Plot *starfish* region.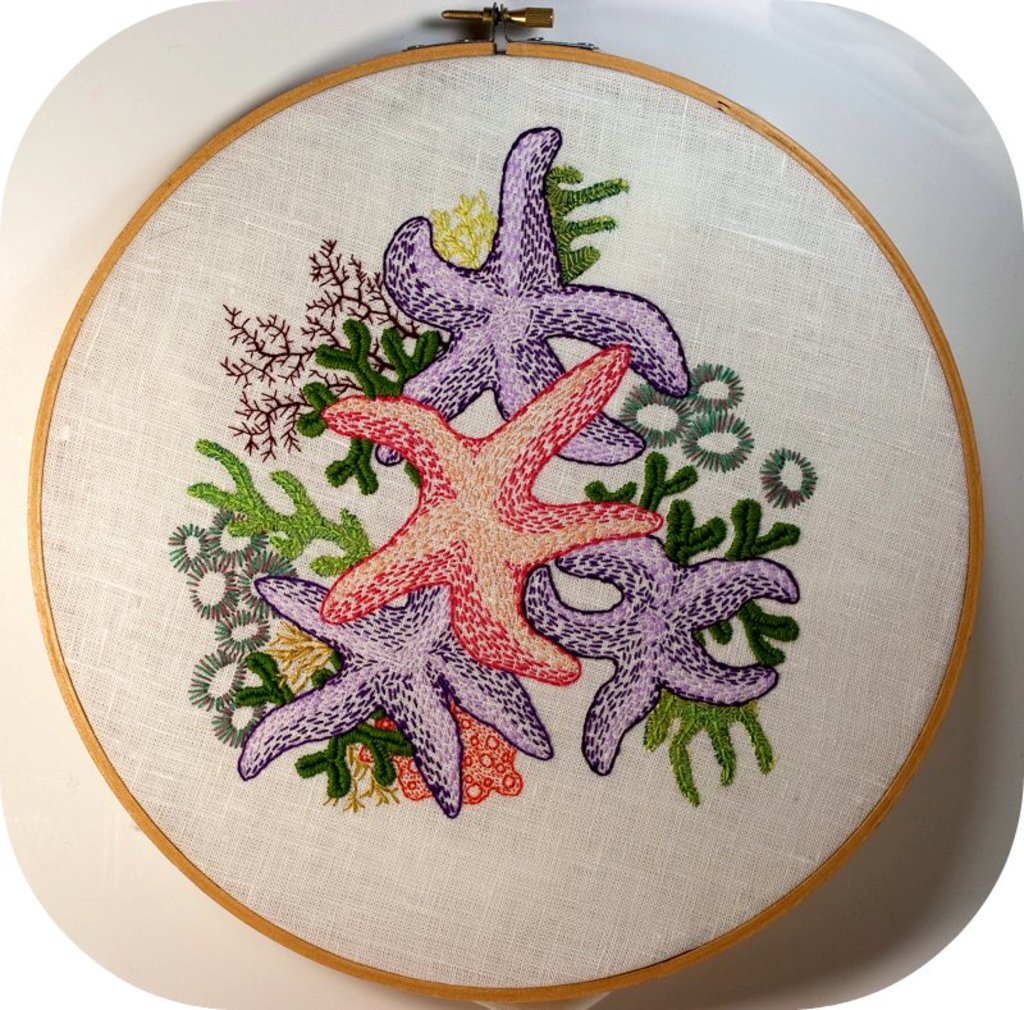
Plotted at Rect(376, 119, 686, 474).
